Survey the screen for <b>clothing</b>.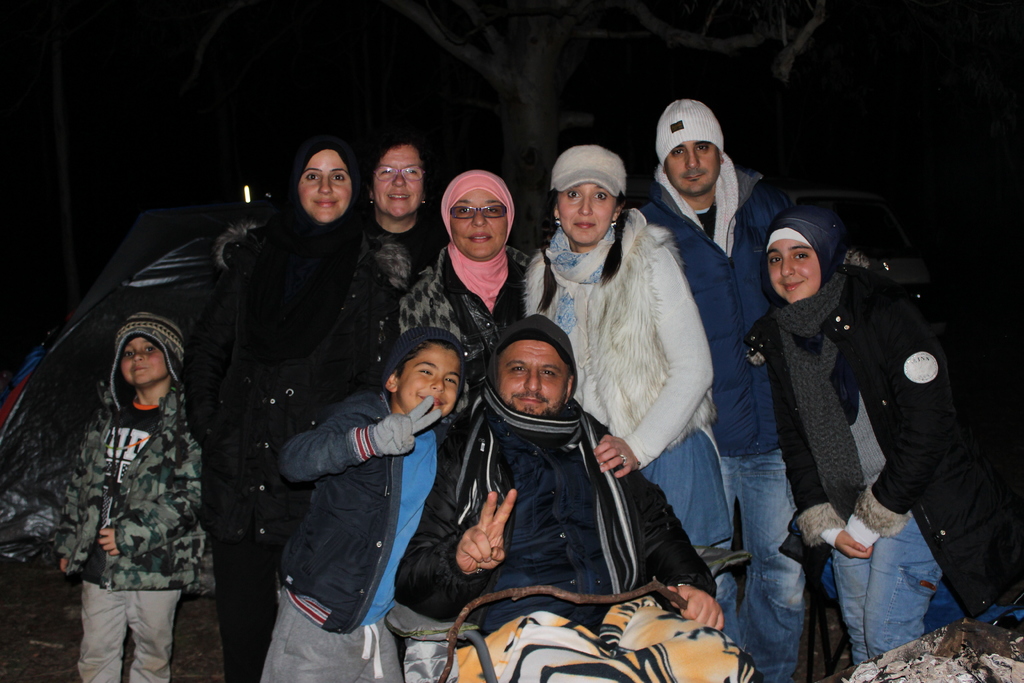
Survey found: {"left": 637, "top": 86, "right": 834, "bottom": 678}.
